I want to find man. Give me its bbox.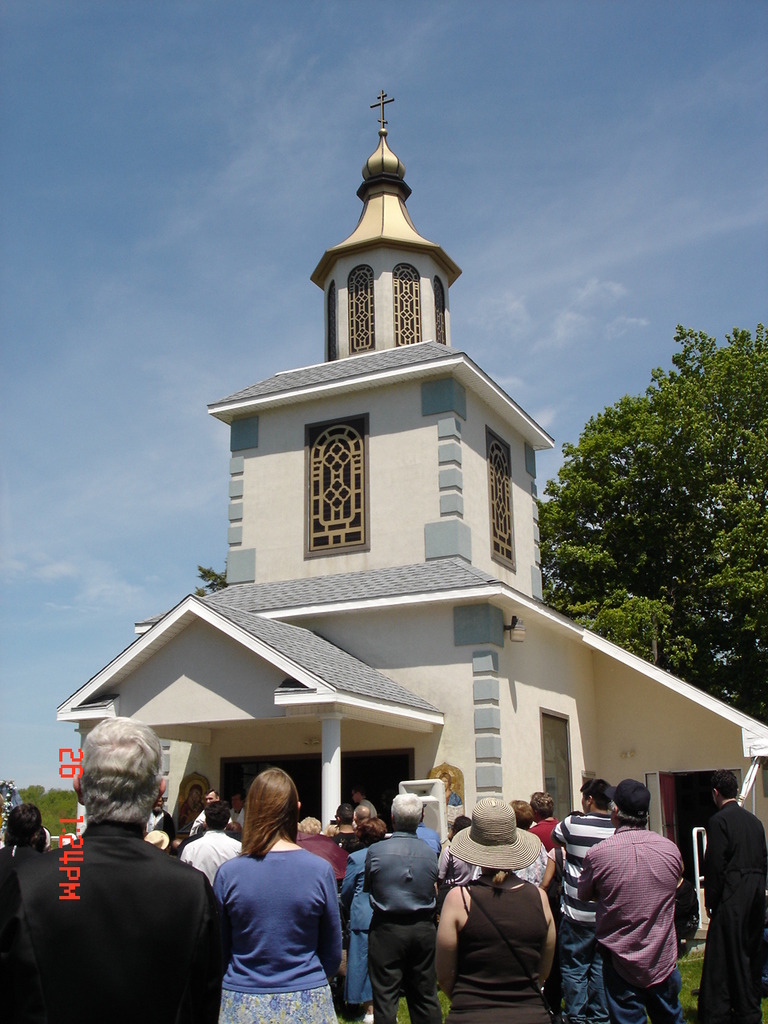
region(701, 763, 767, 1017).
